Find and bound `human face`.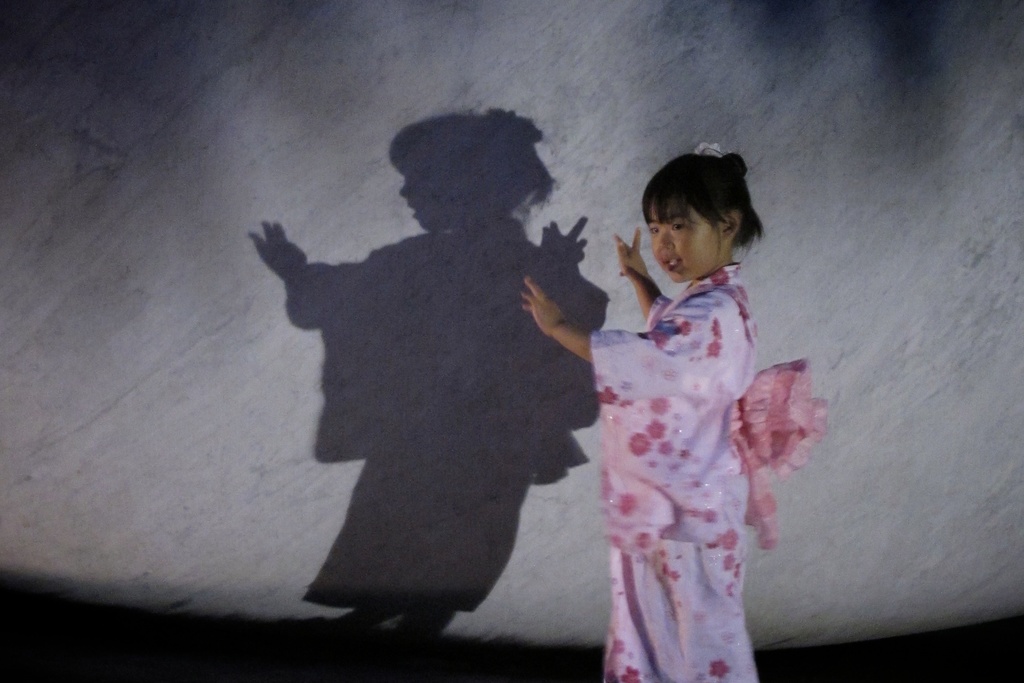
Bound: l=650, t=205, r=724, b=285.
